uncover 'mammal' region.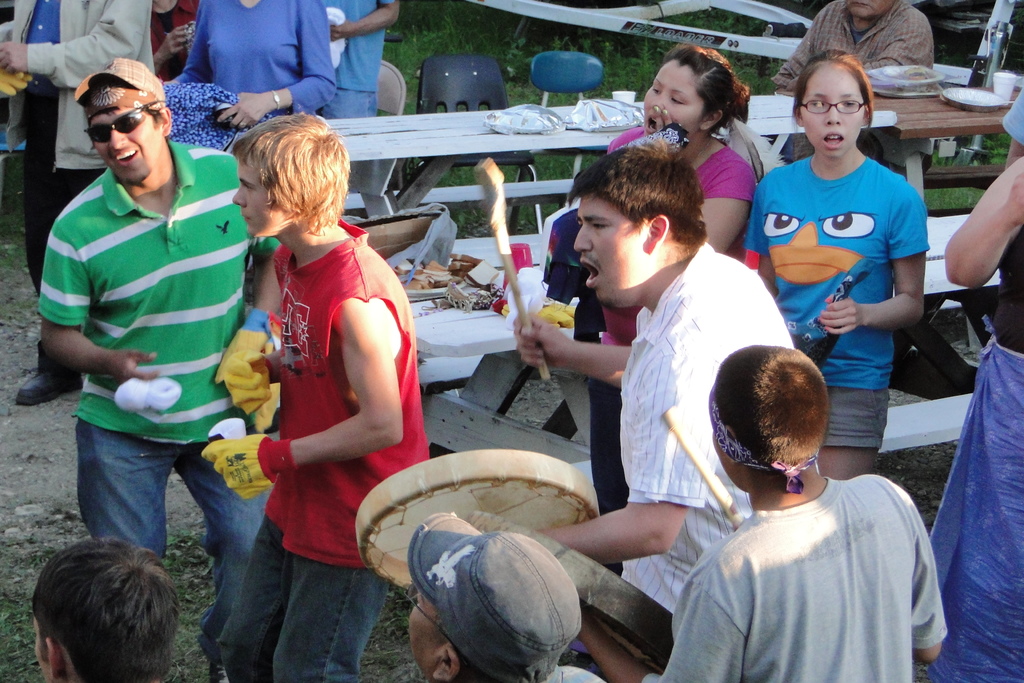
Uncovered: <region>404, 511, 611, 682</region>.
